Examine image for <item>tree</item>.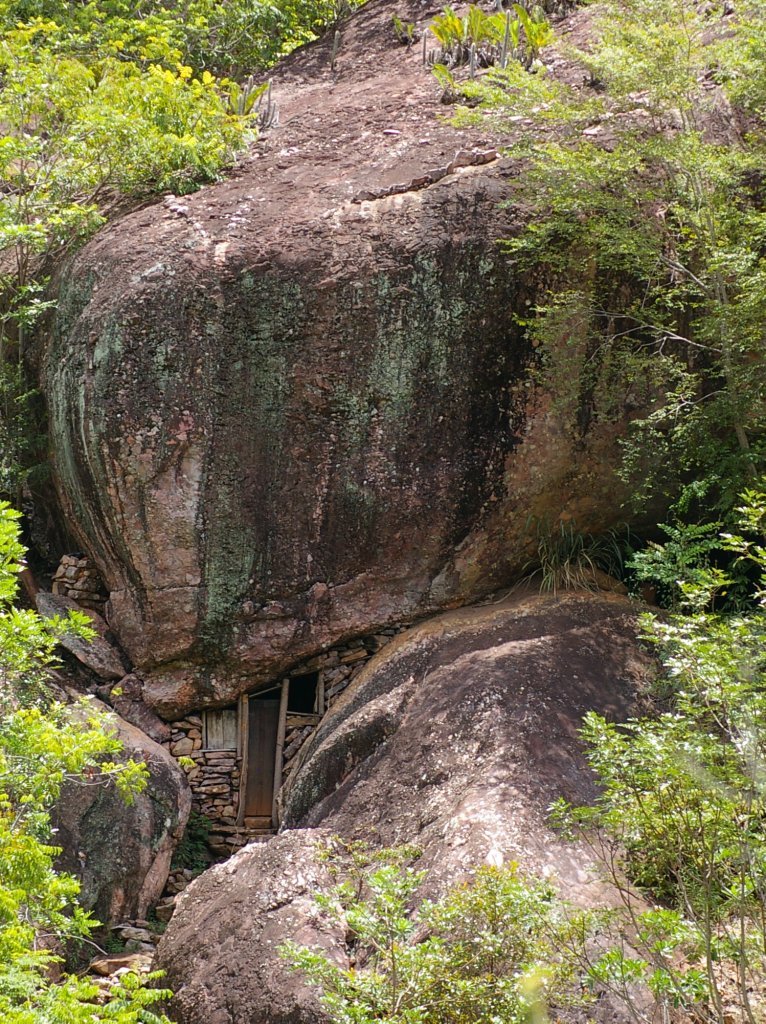
Examination result: {"left": 0, "top": 490, "right": 182, "bottom": 1023}.
